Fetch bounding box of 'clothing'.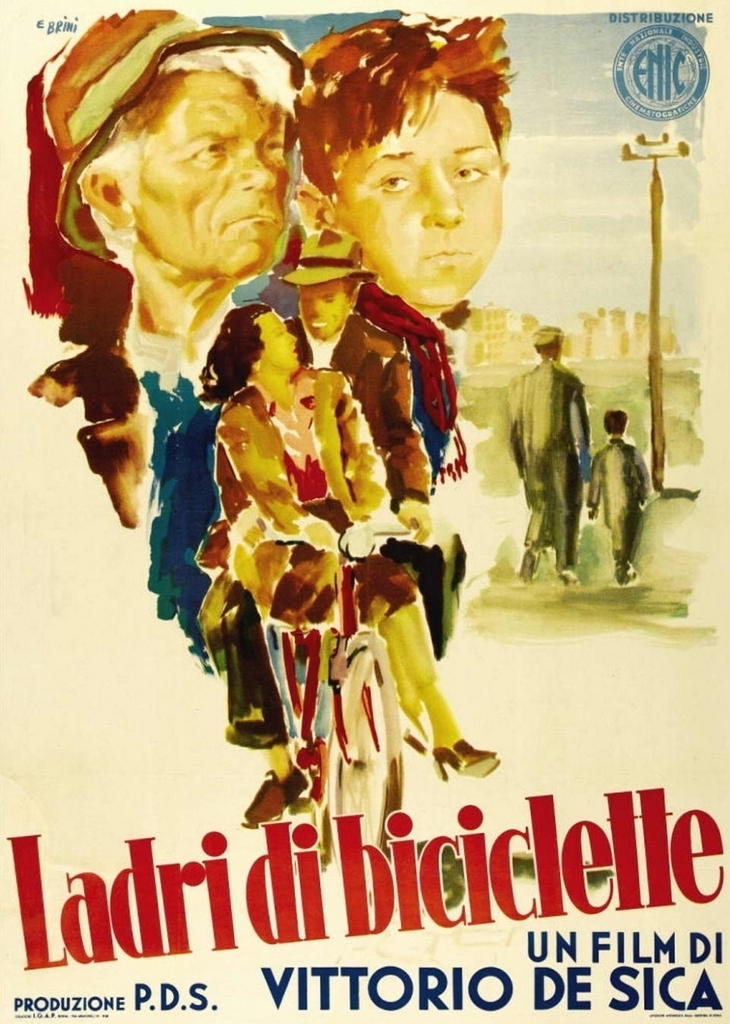
Bbox: bbox=[494, 370, 581, 555].
